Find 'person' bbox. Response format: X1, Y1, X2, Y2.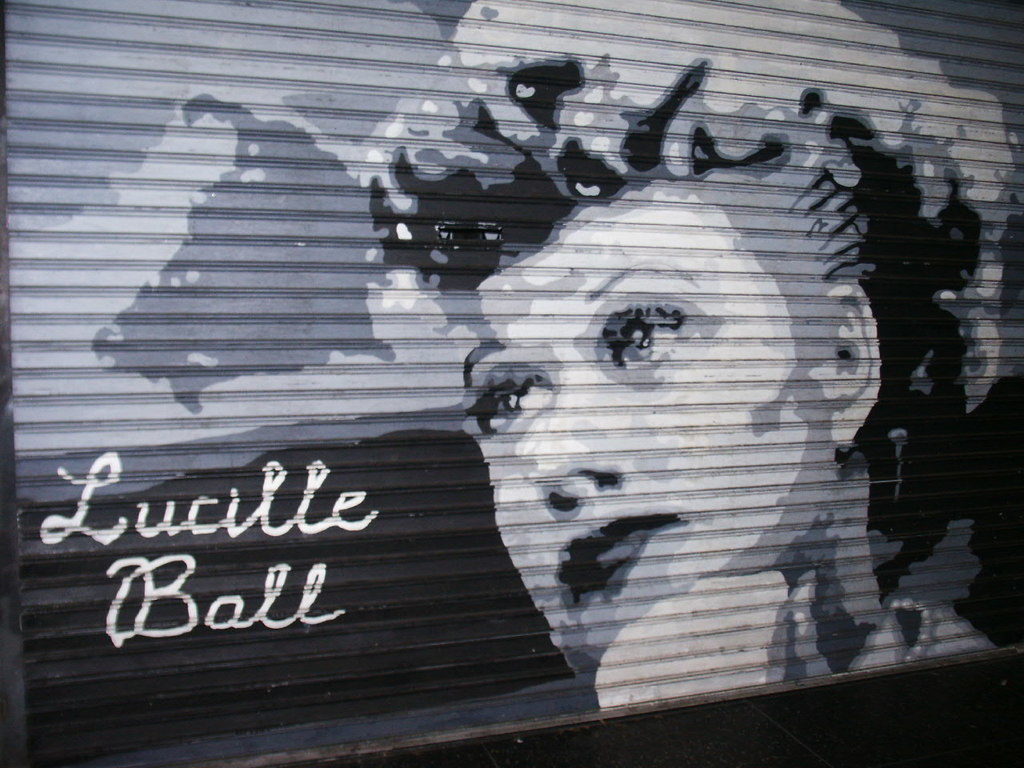
370, 54, 970, 656.
